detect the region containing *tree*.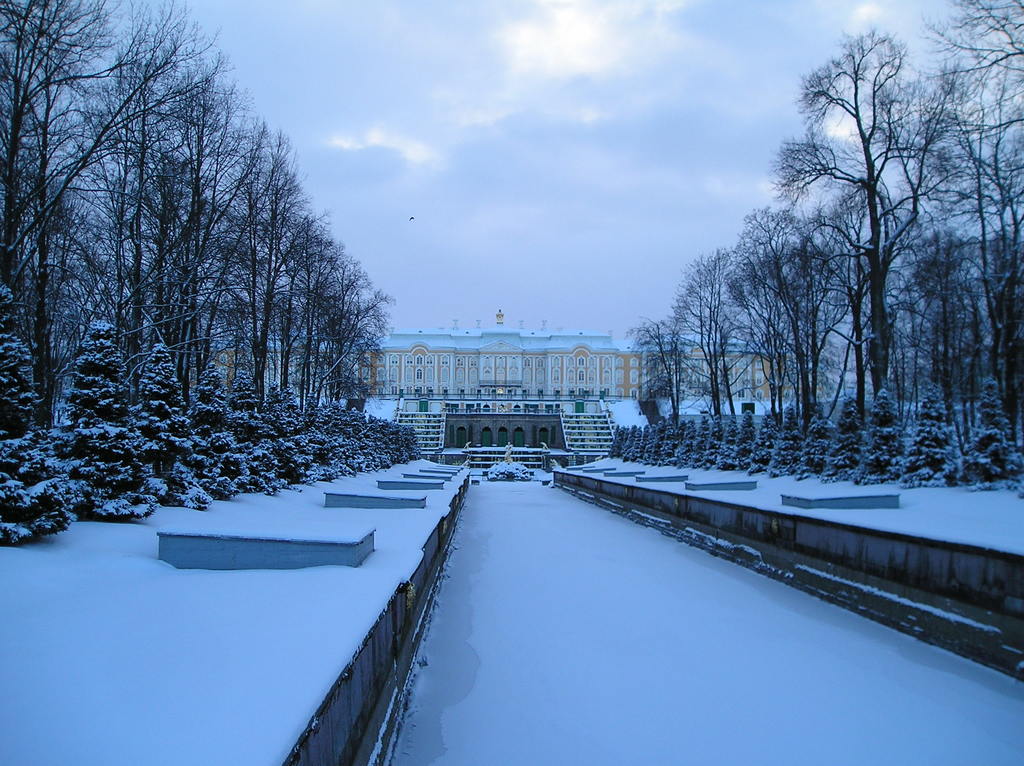
bbox=(904, 385, 959, 483).
